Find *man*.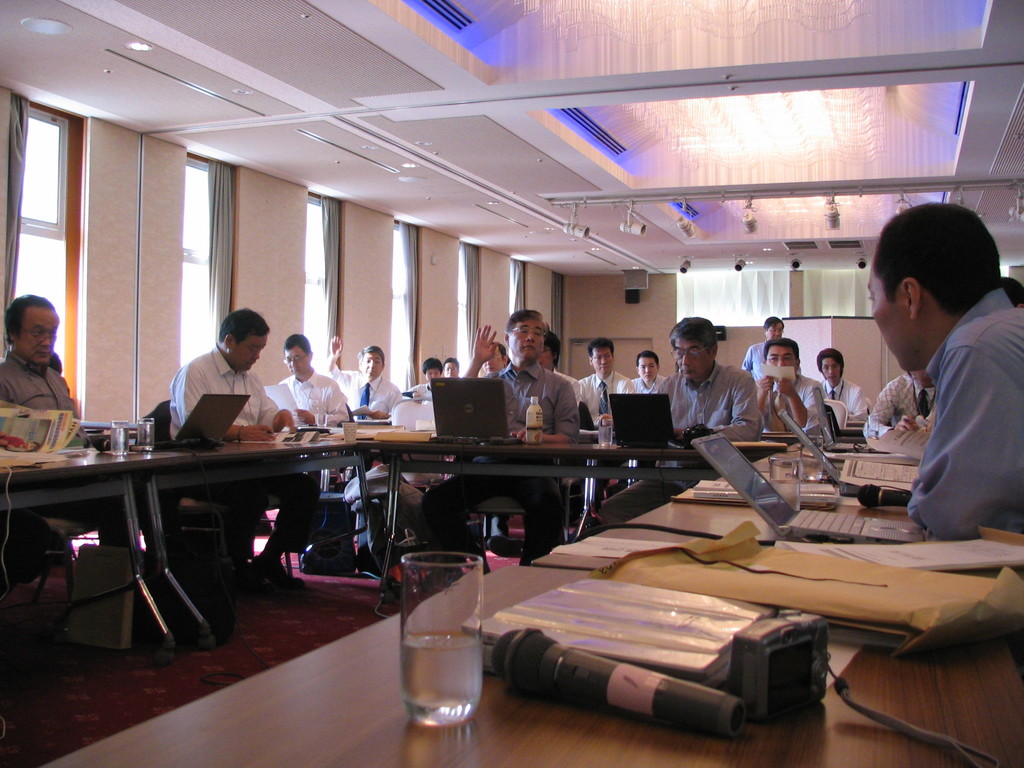
[815,344,861,425].
